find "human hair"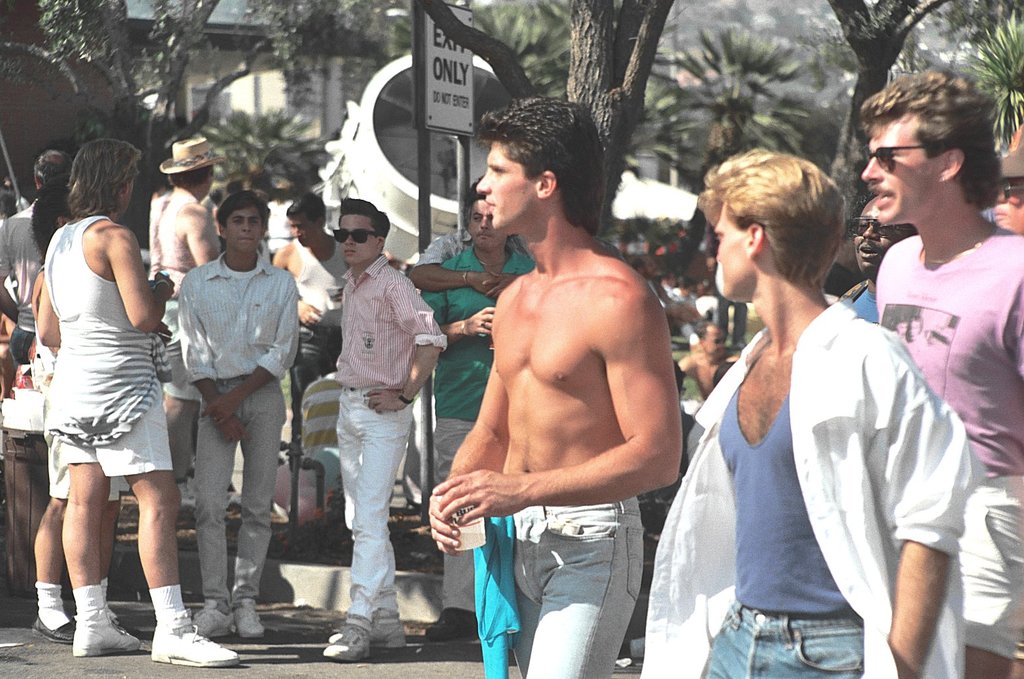
(left=696, top=145, right=847, bottom=273)
